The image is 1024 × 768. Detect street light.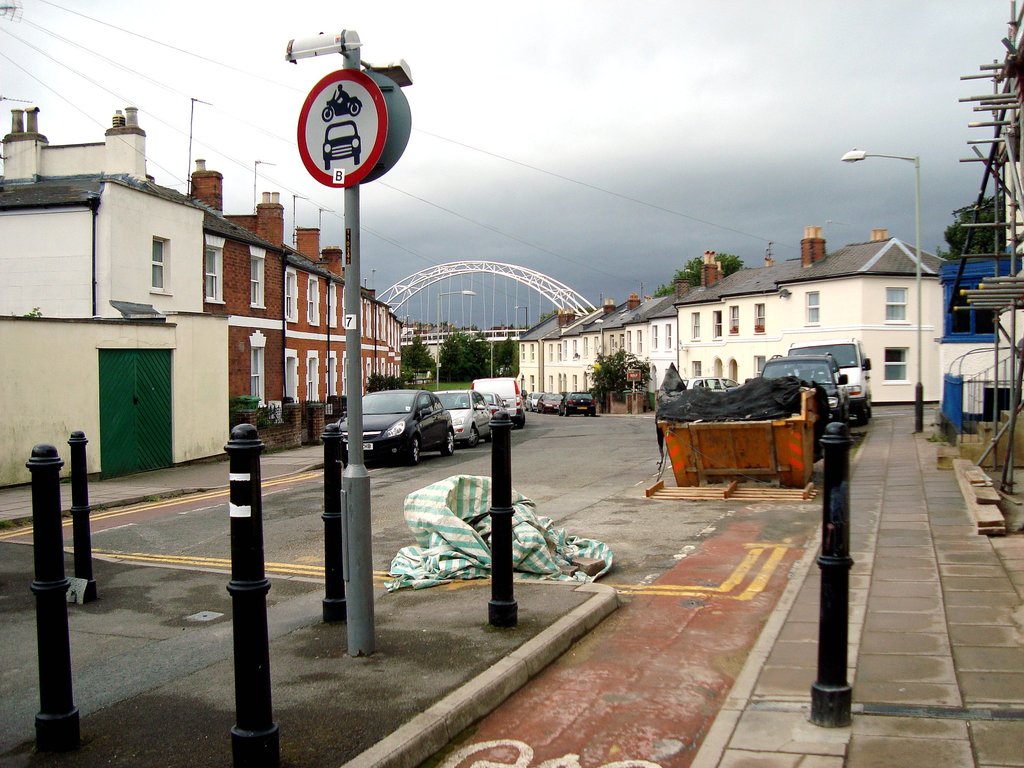
Detection: {"x1": 475, "y1": 339, "x2": 497, "y2": 372}.
